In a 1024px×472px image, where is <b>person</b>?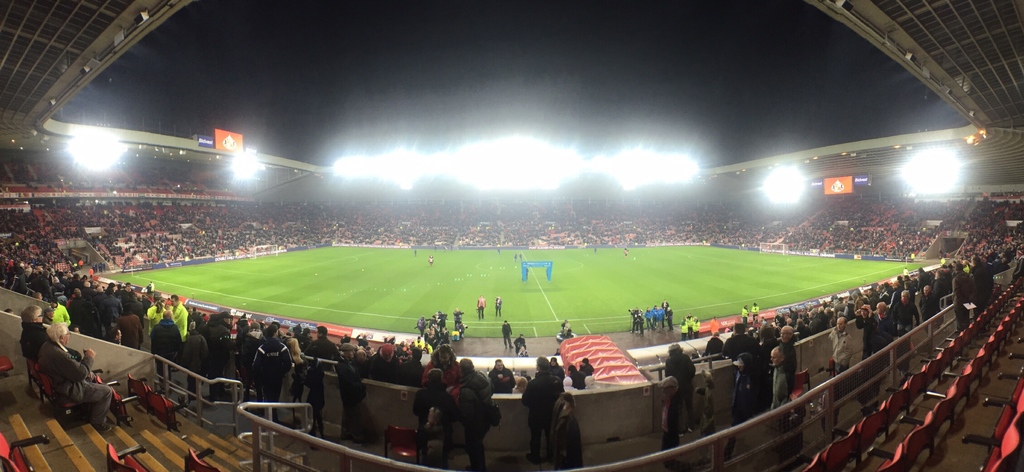
x1=693, y1=316, x2=699, y2=339.
